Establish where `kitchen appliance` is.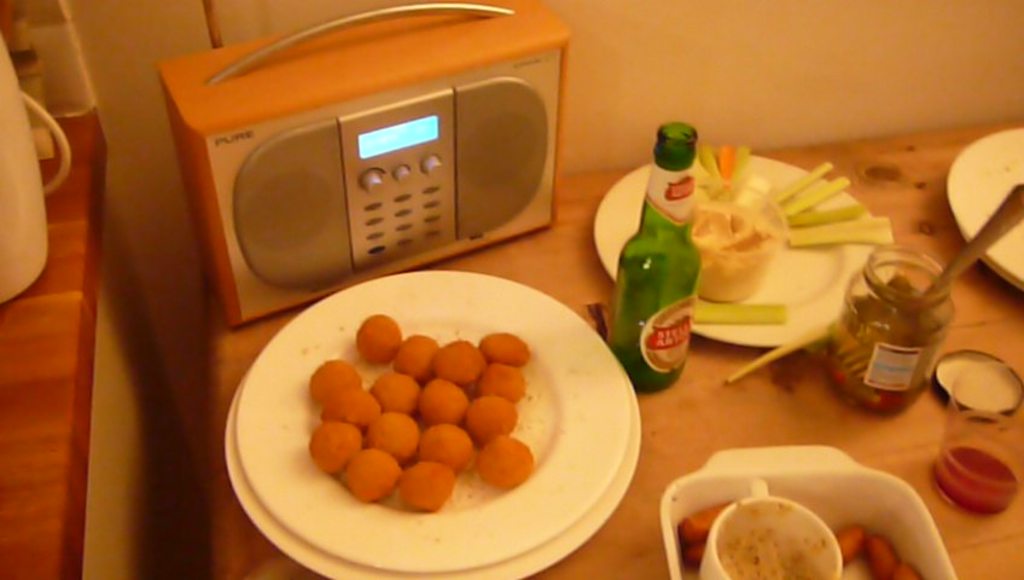
Established at 599:144:896:355.
